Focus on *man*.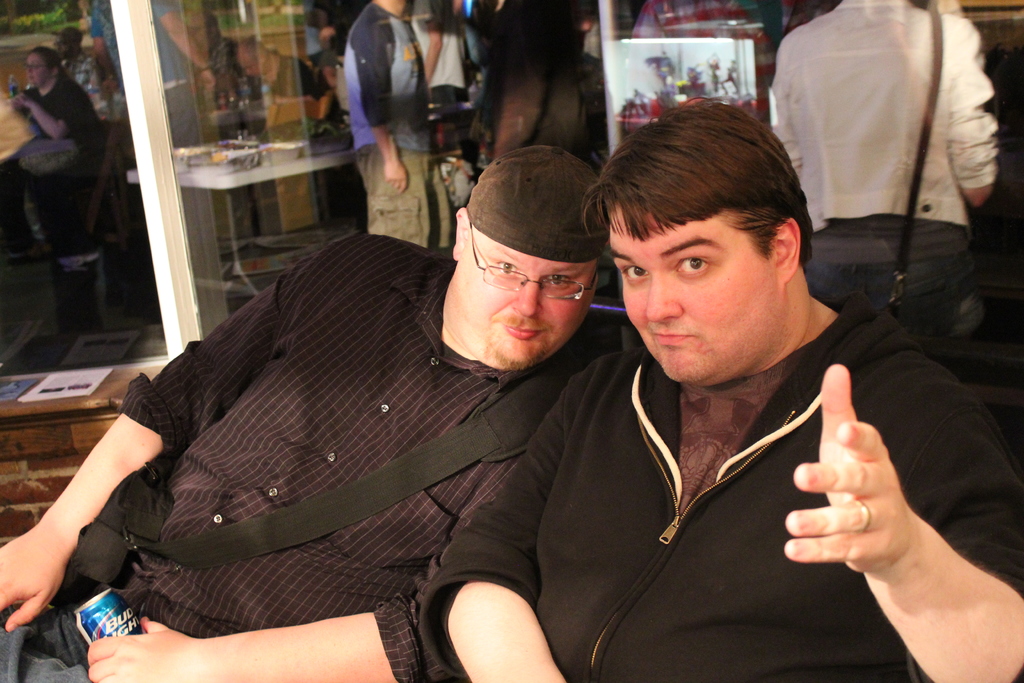
Focused at <bbox>407, 0, 471, 155</bbox>.
